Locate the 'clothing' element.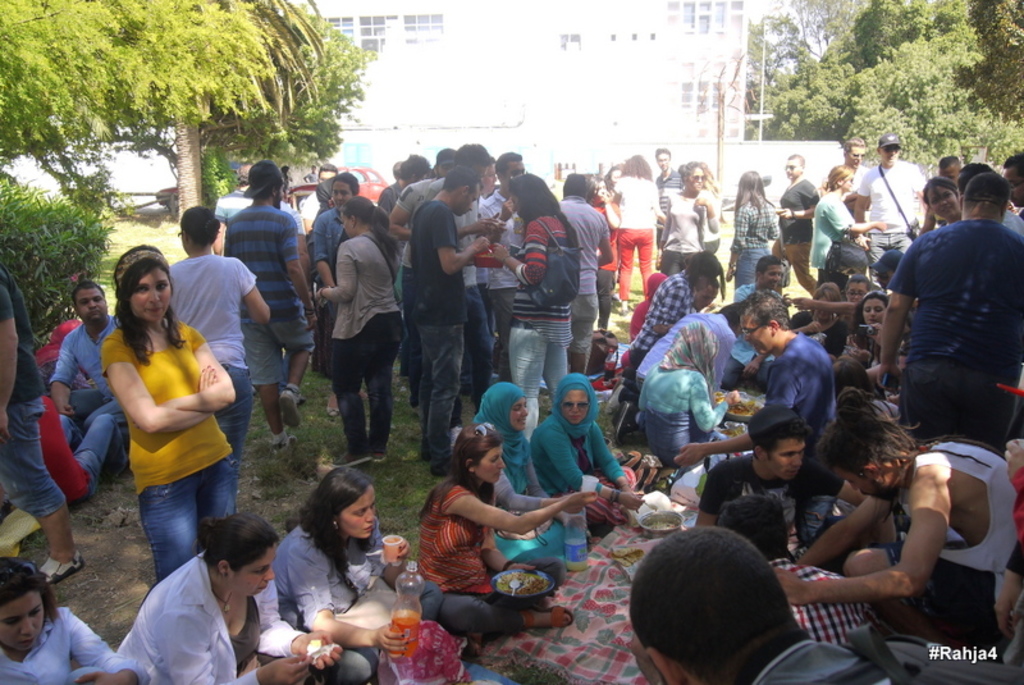
Element bbox: bbox(419, 474, 548, 635).
